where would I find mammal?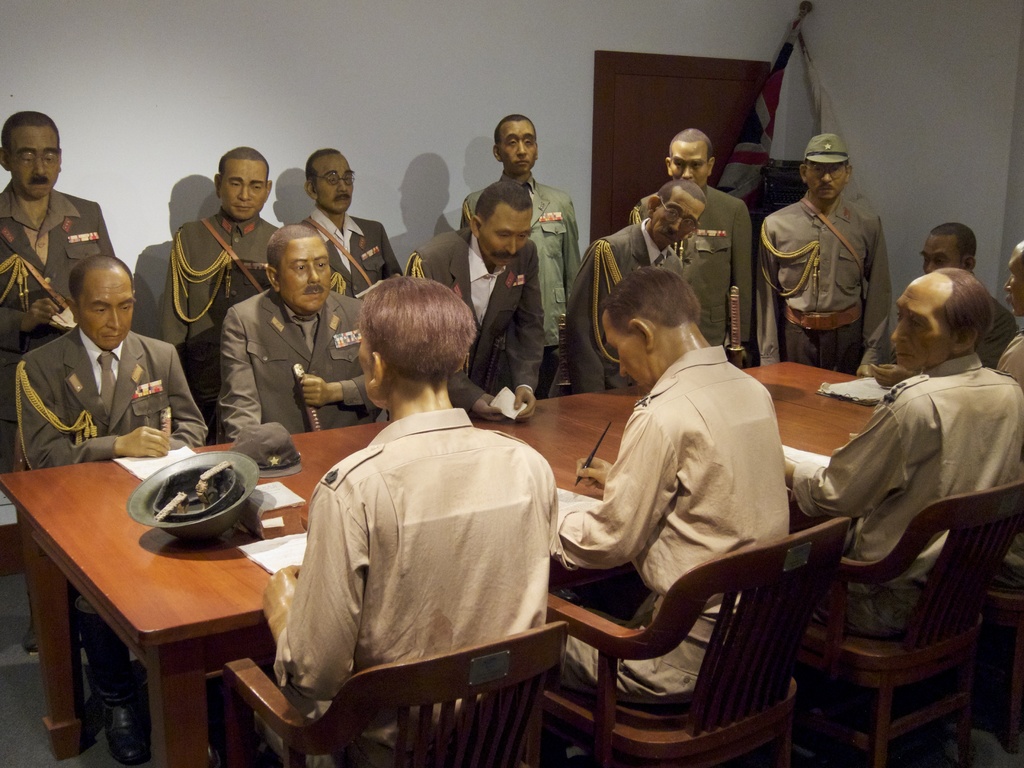
At 254/280/577/750.
